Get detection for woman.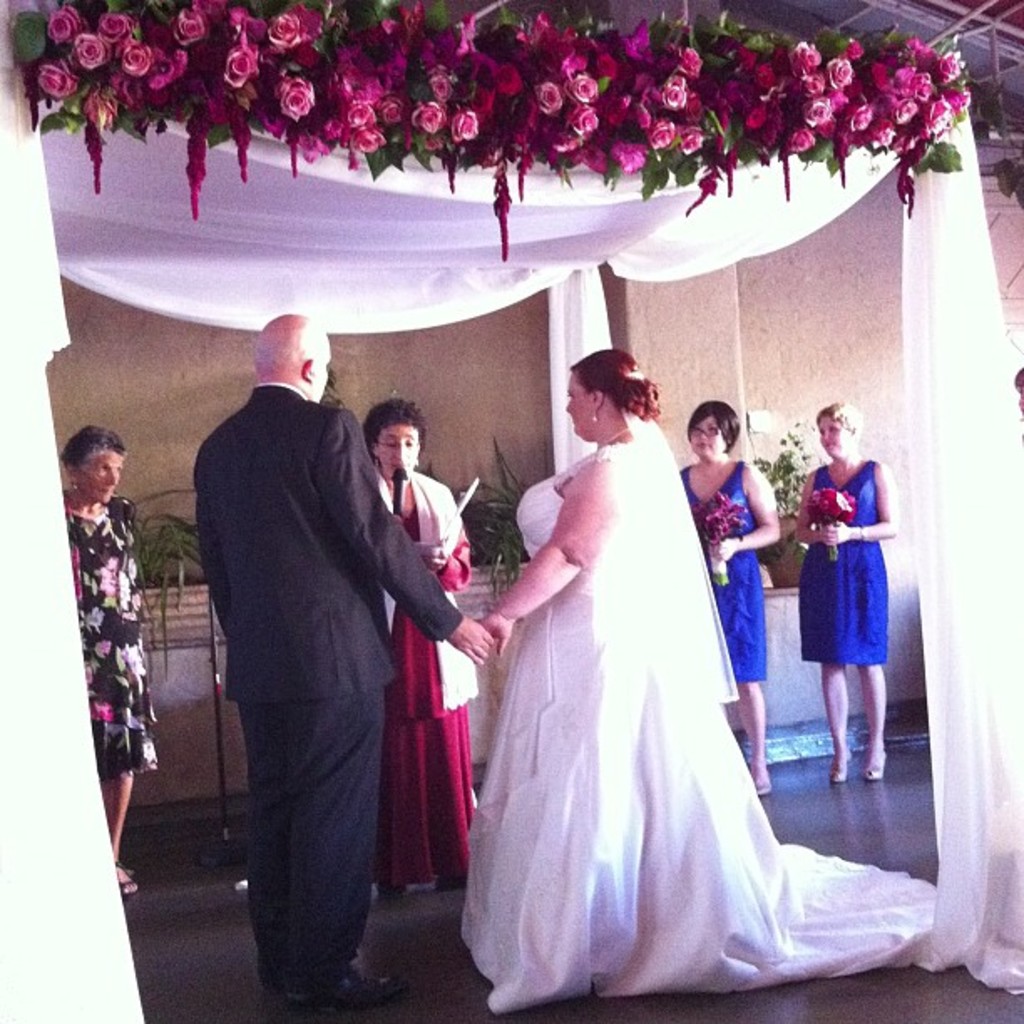
Detection: {"x1": 468, "y1": 355, "x2": 888, "y2": 1001}.
